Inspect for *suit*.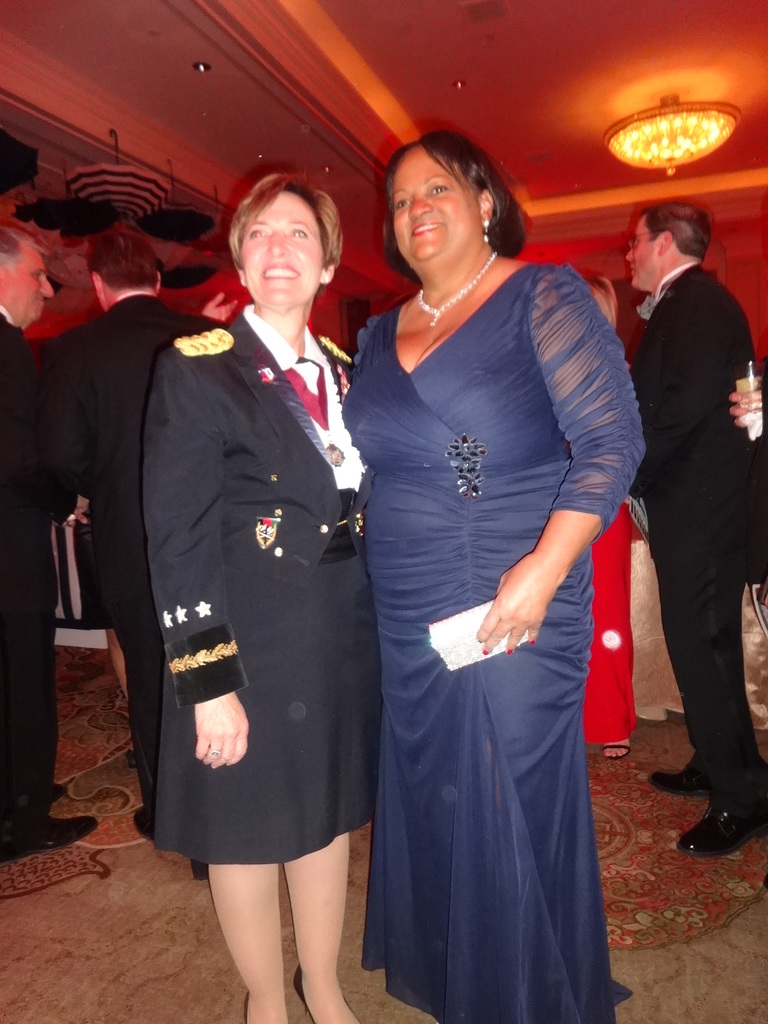
Inspection: 633:260:767:808.
